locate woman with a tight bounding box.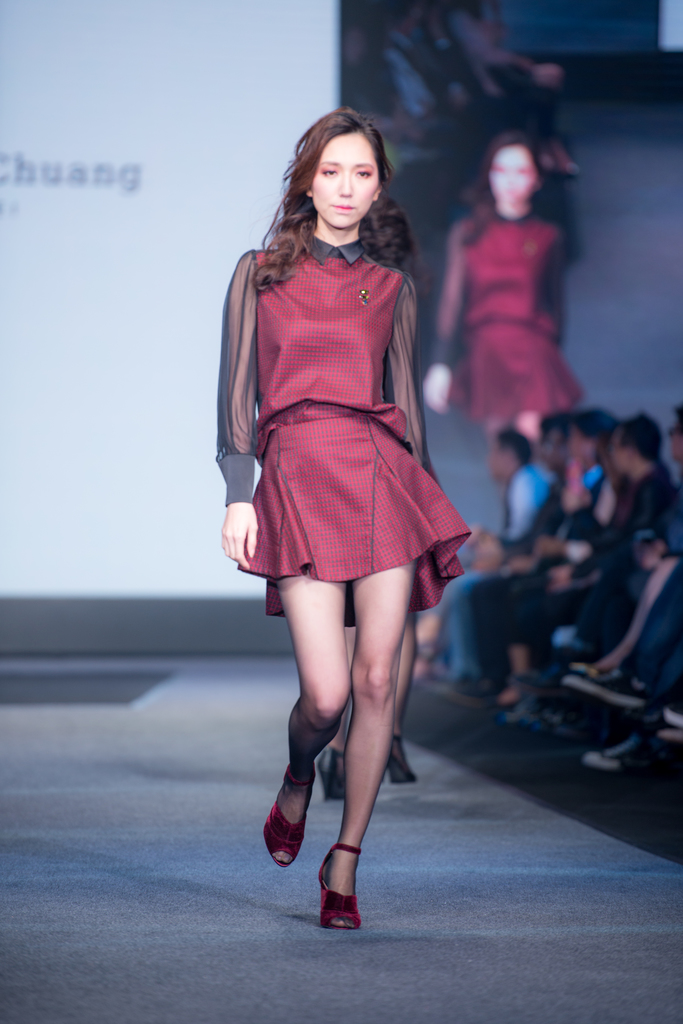
pyautogui.locateOnScreen(424, 134, 589, 479).
